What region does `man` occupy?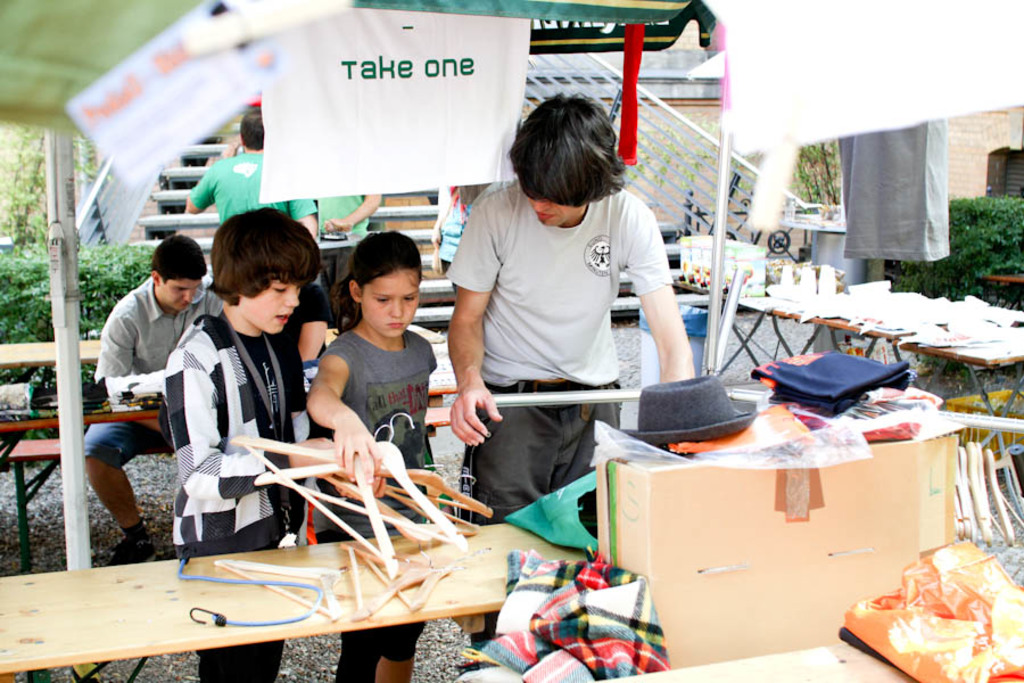
[75, 232, 217, 560].
